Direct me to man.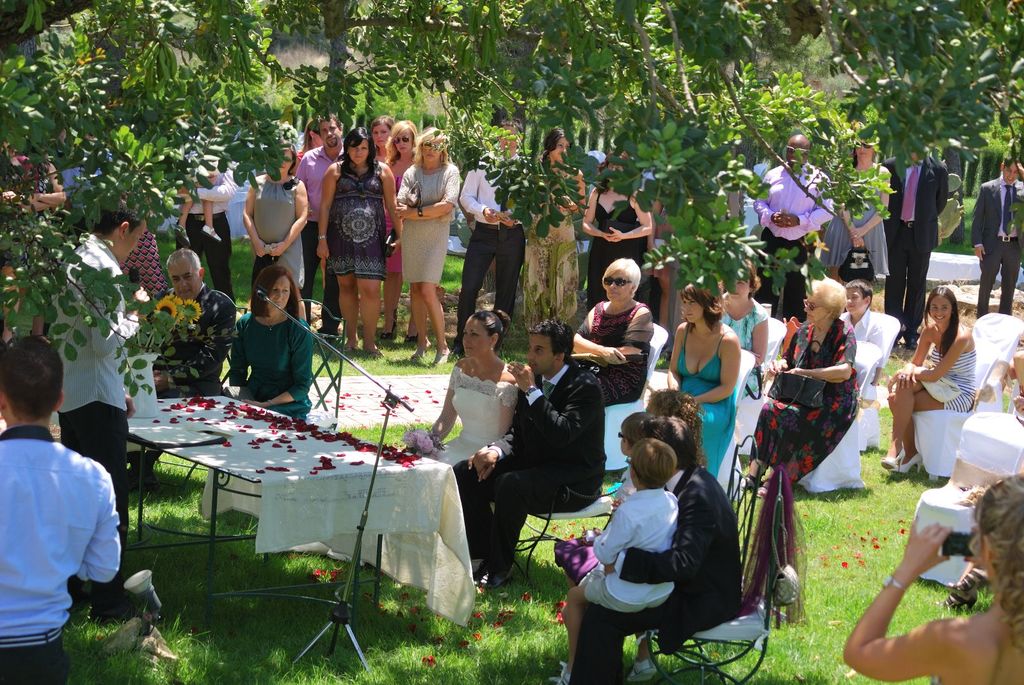
Direction: select_region(452, 120, 532, 356).
